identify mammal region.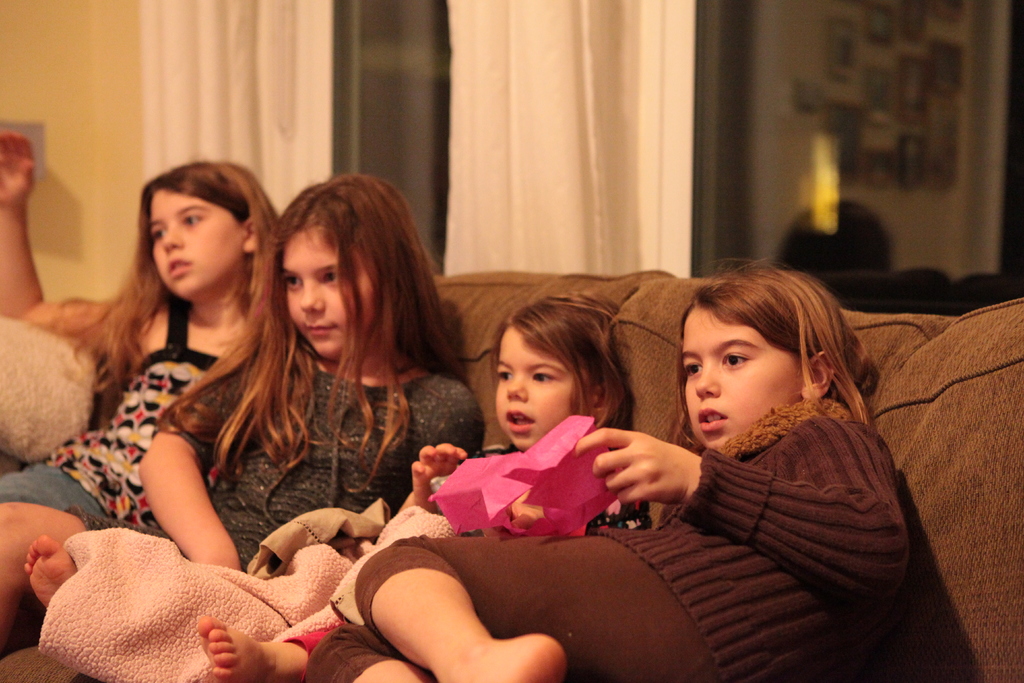
Region: pyautogui.locateOnScreen(0, 163, 486, 663).
